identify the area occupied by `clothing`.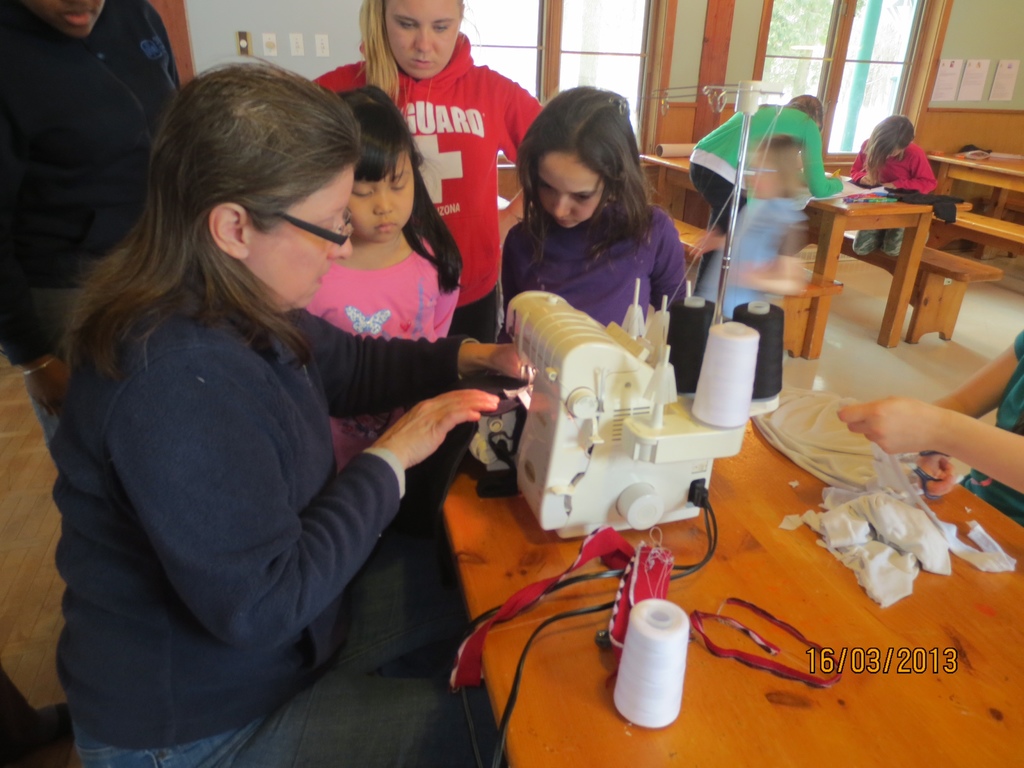
Area: BBox(852, 125, 924, 260).
